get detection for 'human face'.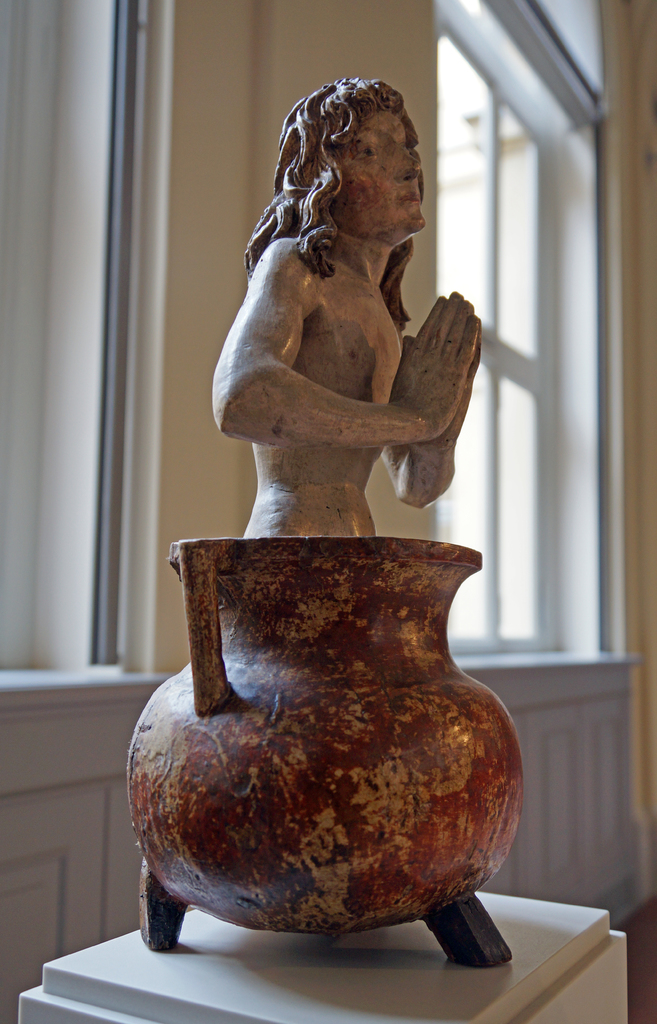
Detection: <bbox>356, 118, 427, 231</bbox>.
